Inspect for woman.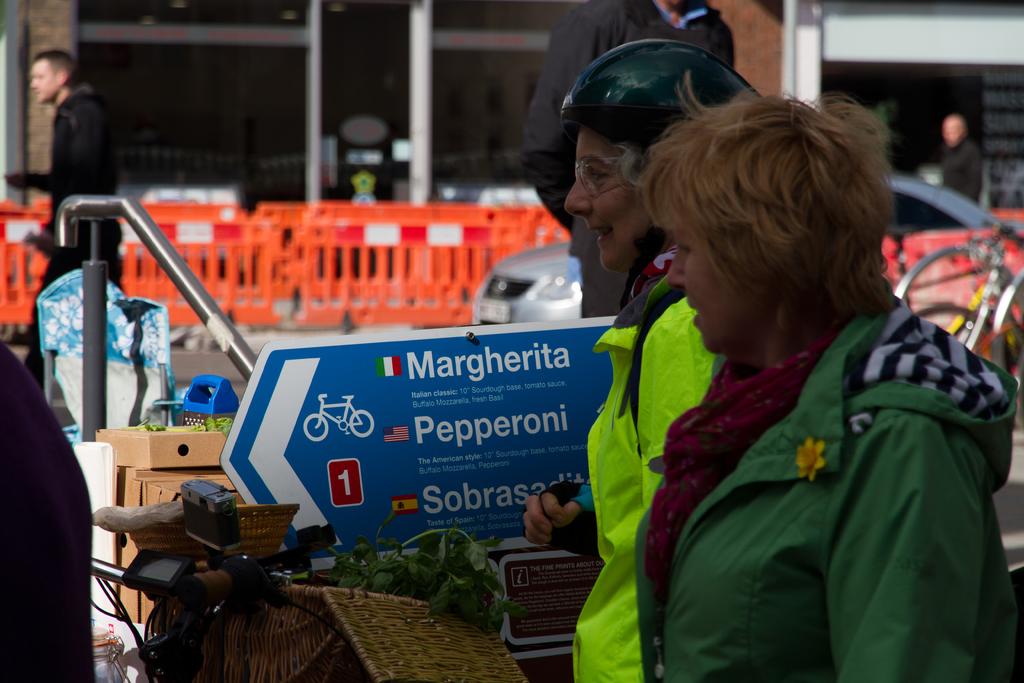
Inspection: detection(634, 88, 1023, 682).
